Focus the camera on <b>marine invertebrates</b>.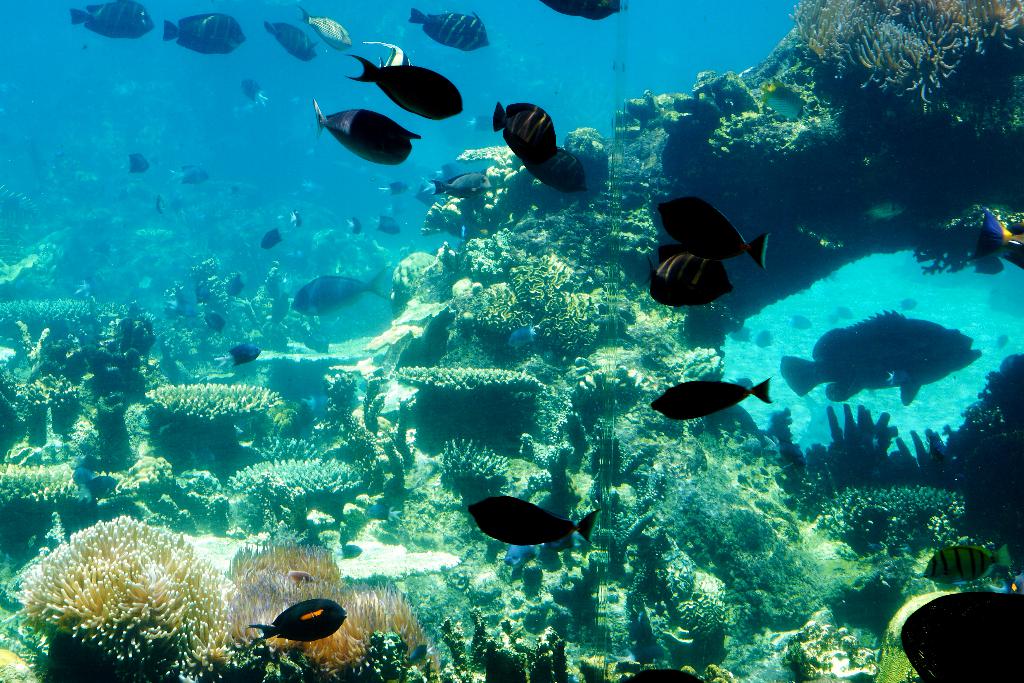
Focus region: [x1=710, y1=101, x2=855, y2=203].
